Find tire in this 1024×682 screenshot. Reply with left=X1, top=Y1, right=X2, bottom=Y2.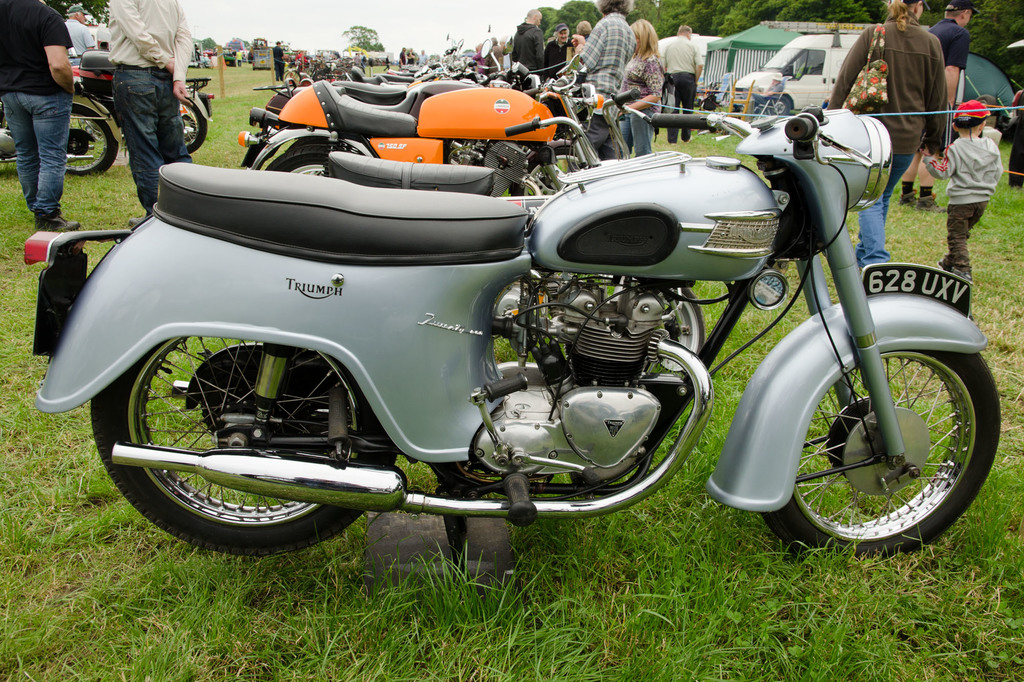
left=651, top=284, right=707, bottom=374.
